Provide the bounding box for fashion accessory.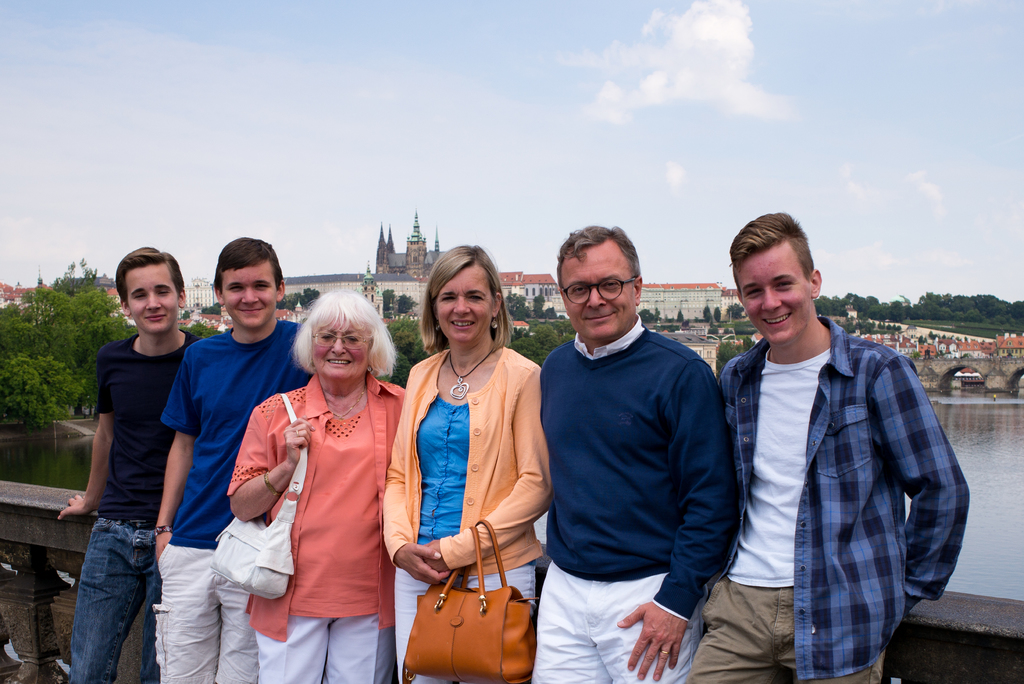
locate(365, 365, 375, 375).
